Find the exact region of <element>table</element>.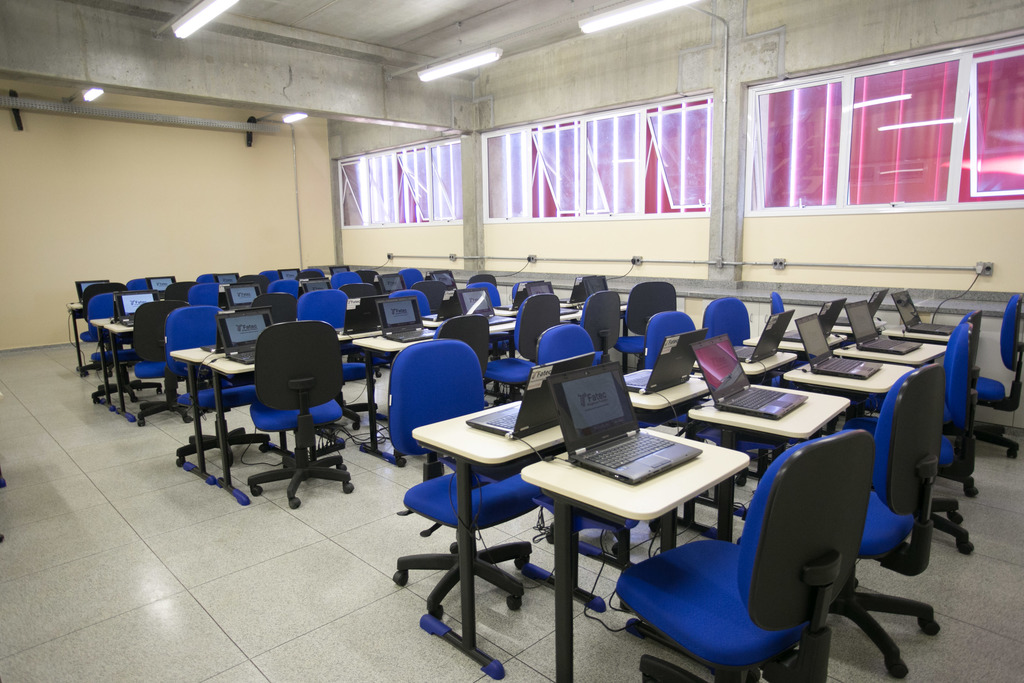
Exact region: pyautogui.locateOnScreen(485, 312, 516, 333).
